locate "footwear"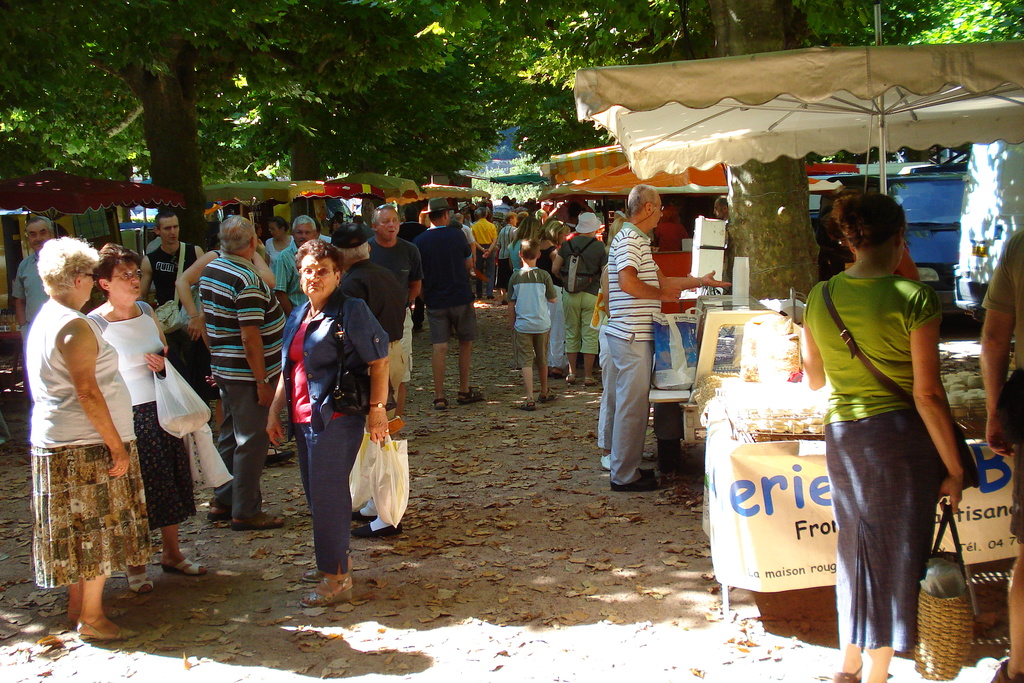
584, 376, 600, 388
